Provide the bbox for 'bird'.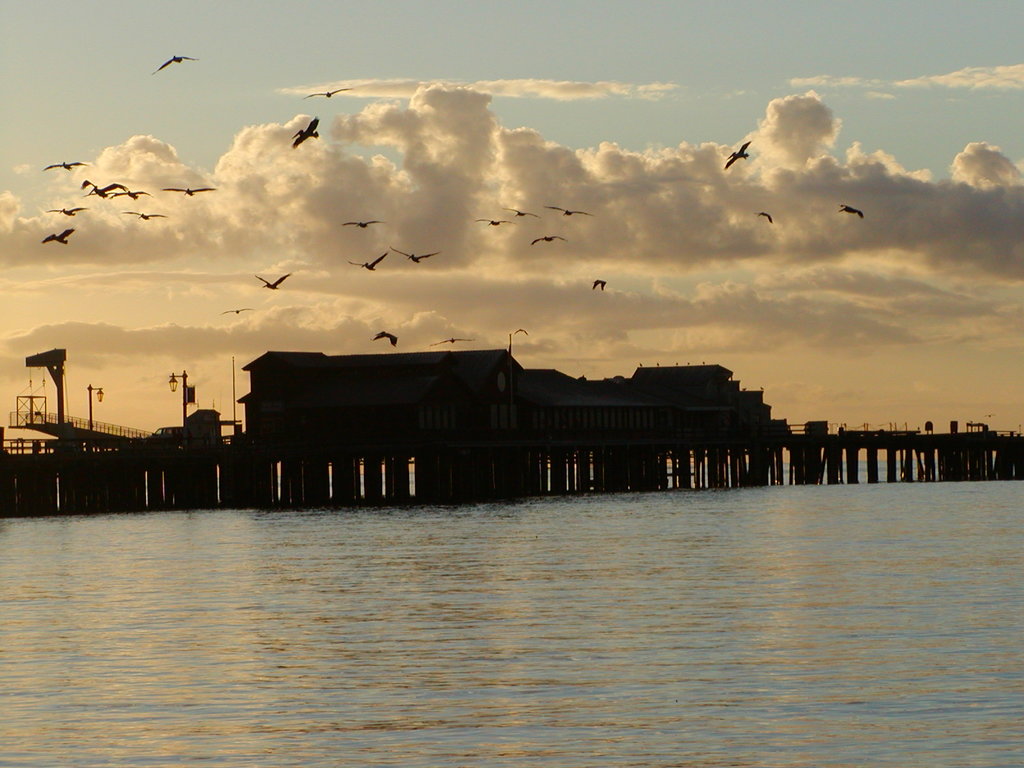
[158, 50, 198, 74].
